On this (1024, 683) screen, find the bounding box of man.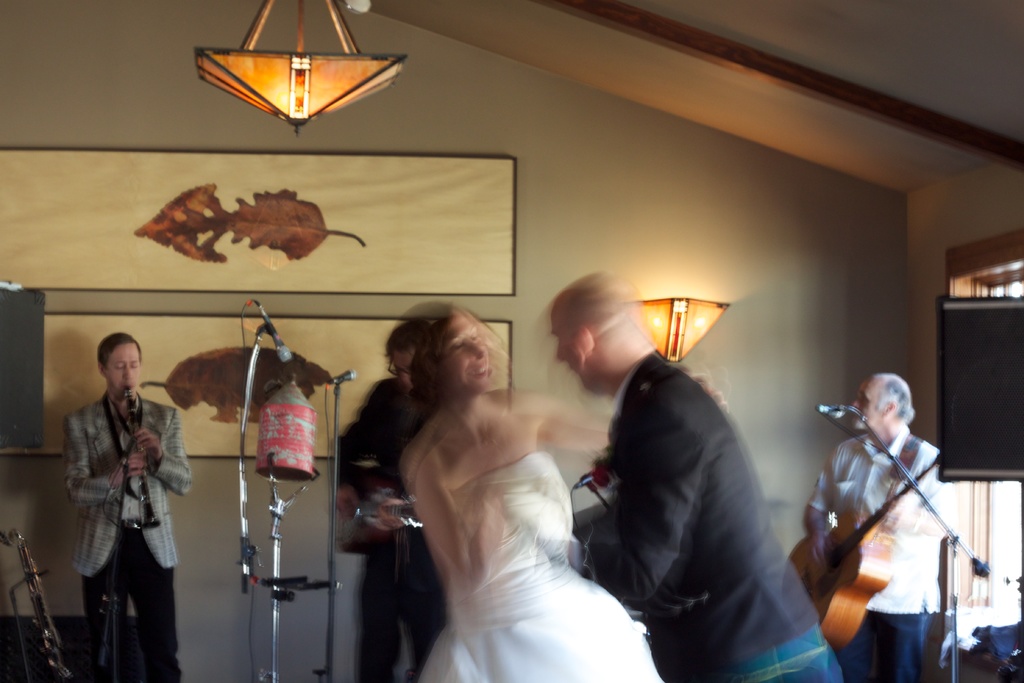
Bounding box: bbox=[59, 327, 159, 678].
